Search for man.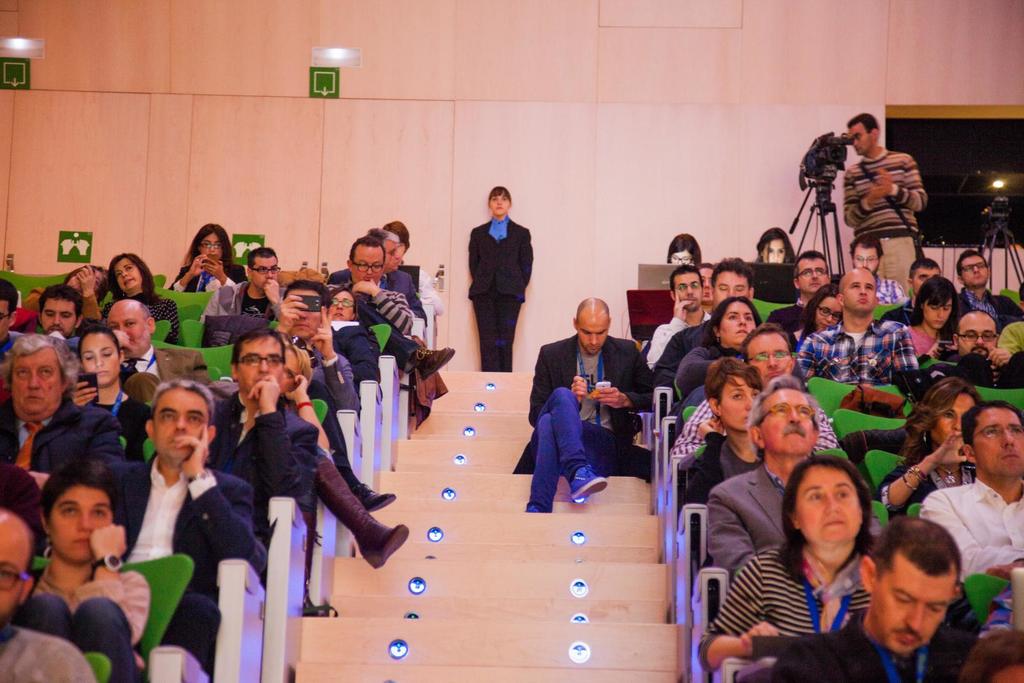
Found at (left=509, top=295, right=655, bottom=511).
